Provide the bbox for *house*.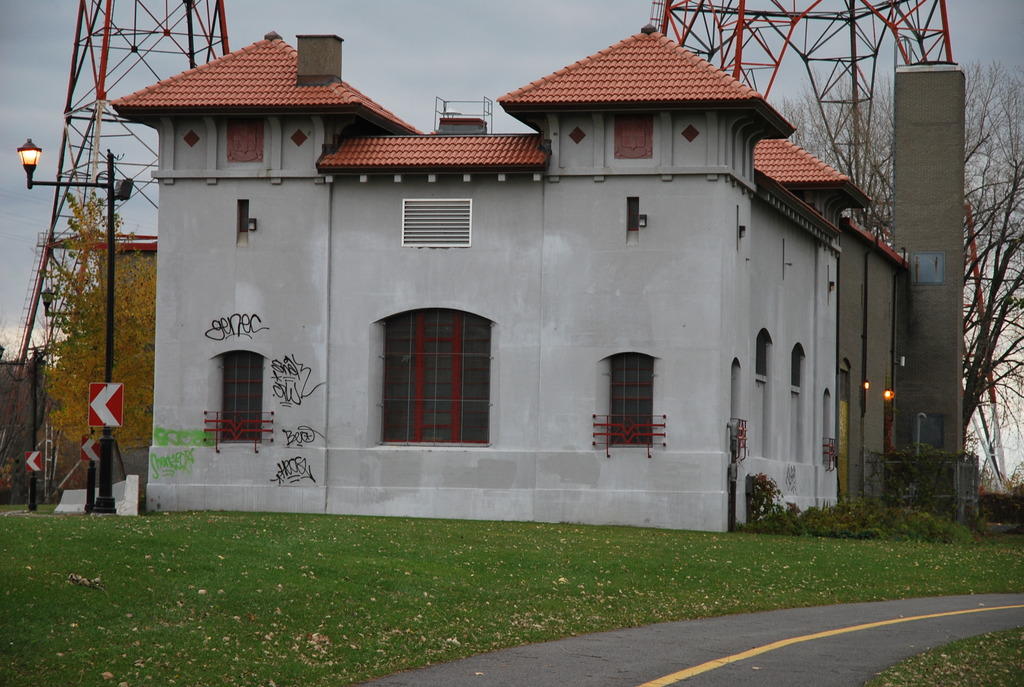
(x1=109, y1=31, x2=867, y2=530).
